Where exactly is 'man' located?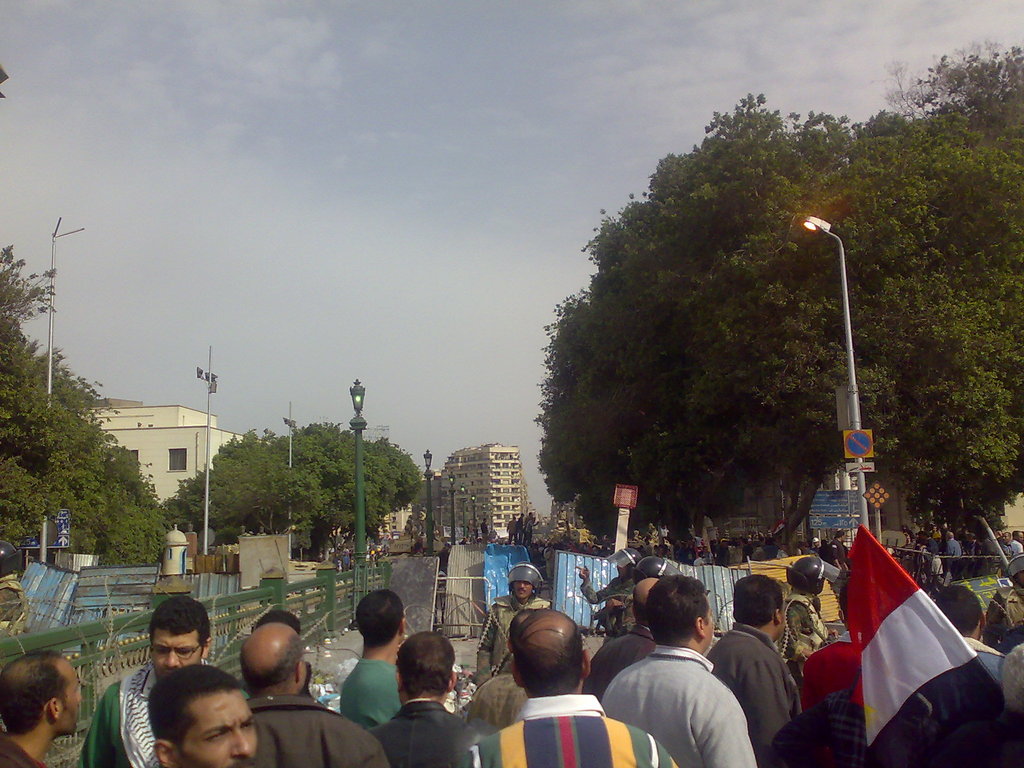
Its bounding box is BBox(461, 607, 528, 736).
